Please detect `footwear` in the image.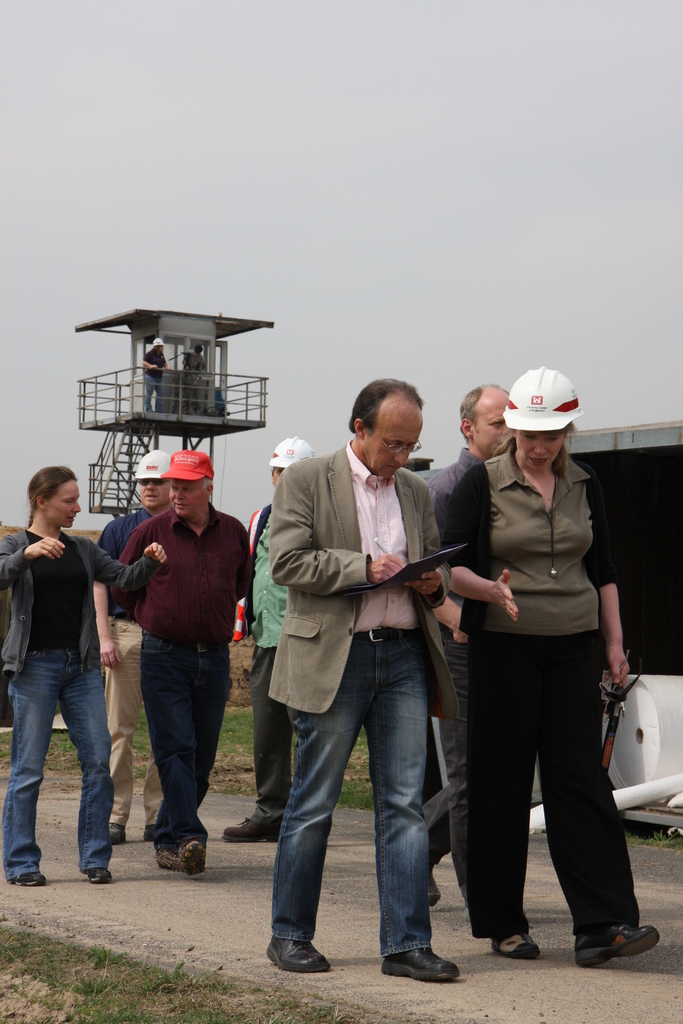
x1=88, y1=868, x2=117, y2=882.
